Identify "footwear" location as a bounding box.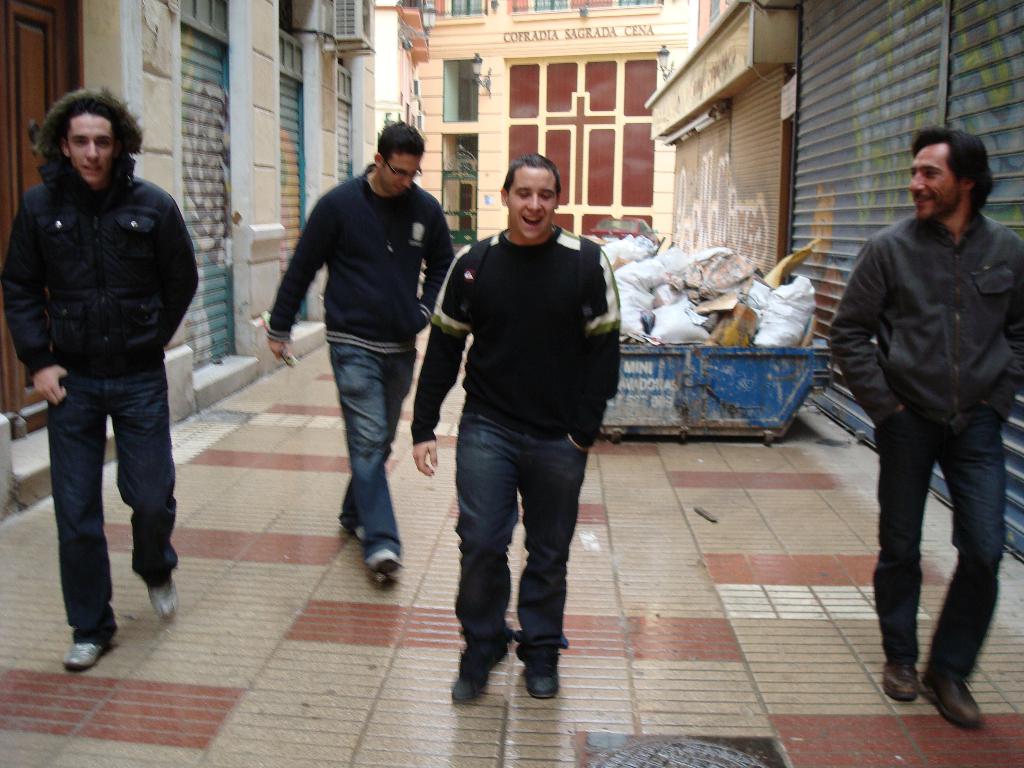
left=908, top=643, right=997, bottom=728.
